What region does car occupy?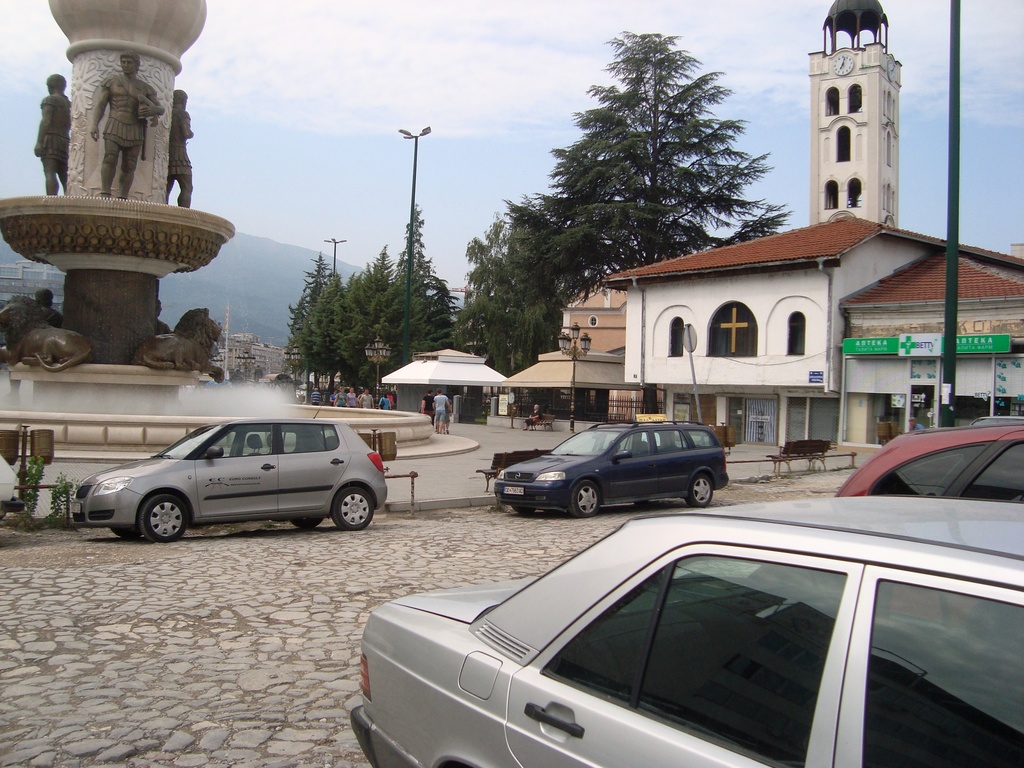
rect(493, 419, 730, 516).
